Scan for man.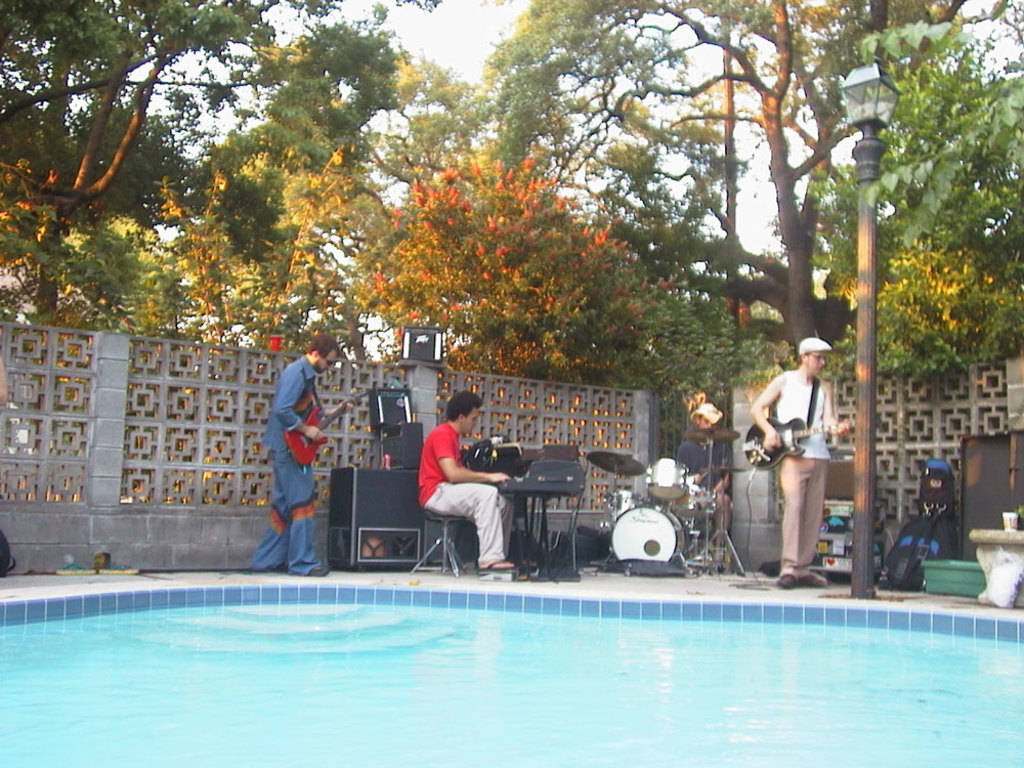
Scan result: [244,330,356,578].
